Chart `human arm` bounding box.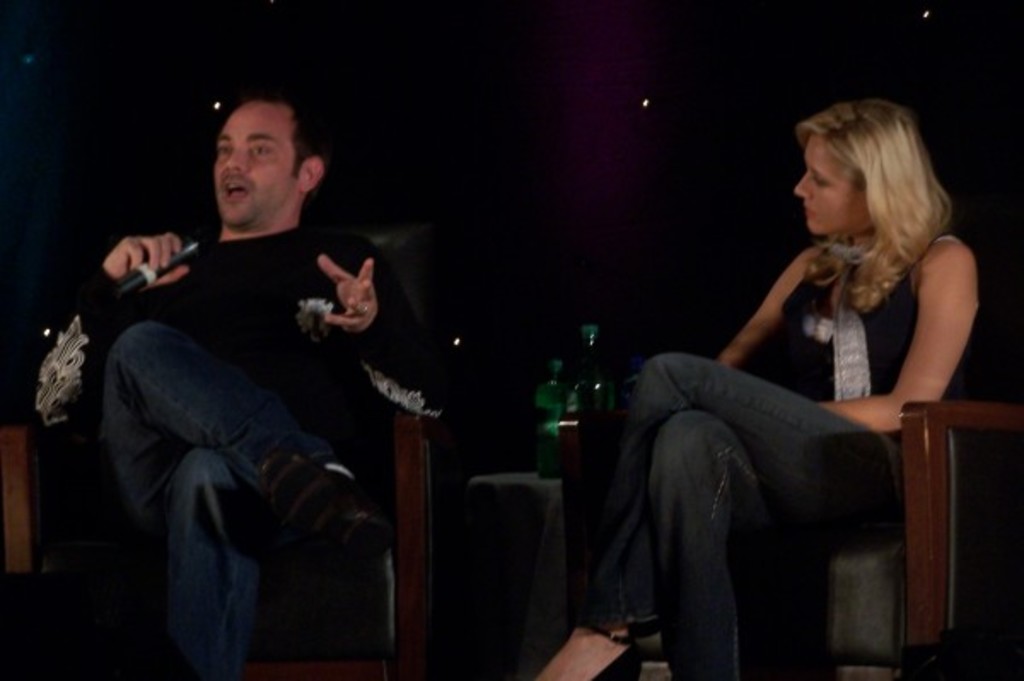
Charted: (left=26, top=229, right=196, bottom=437).
